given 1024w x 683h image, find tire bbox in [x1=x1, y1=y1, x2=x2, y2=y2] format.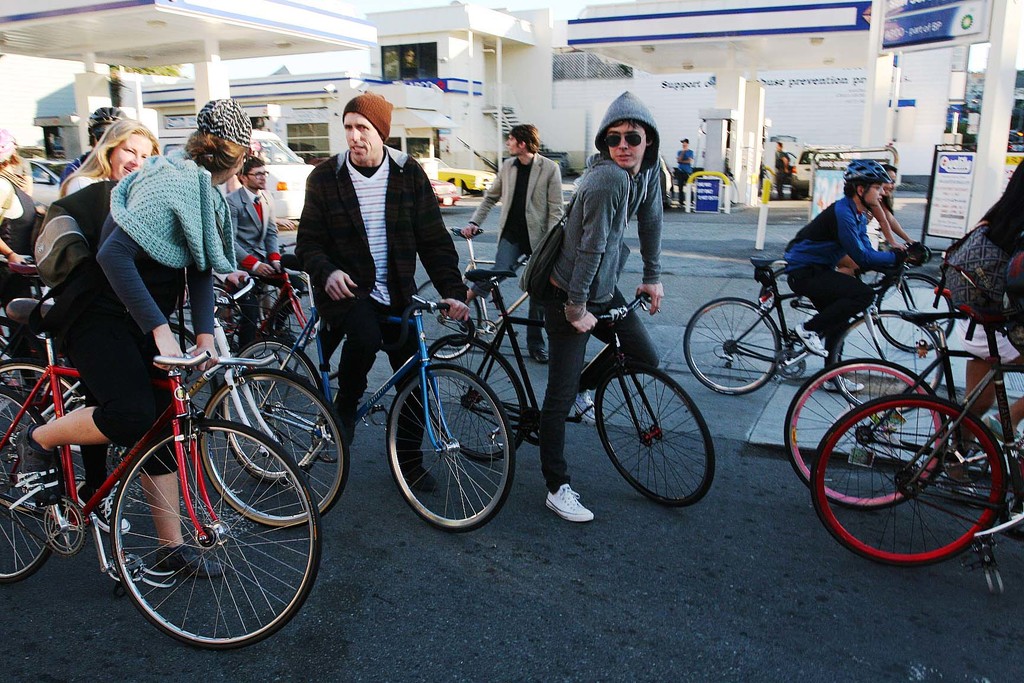
[x1=594, y1=363, x2=714, y2=507].
